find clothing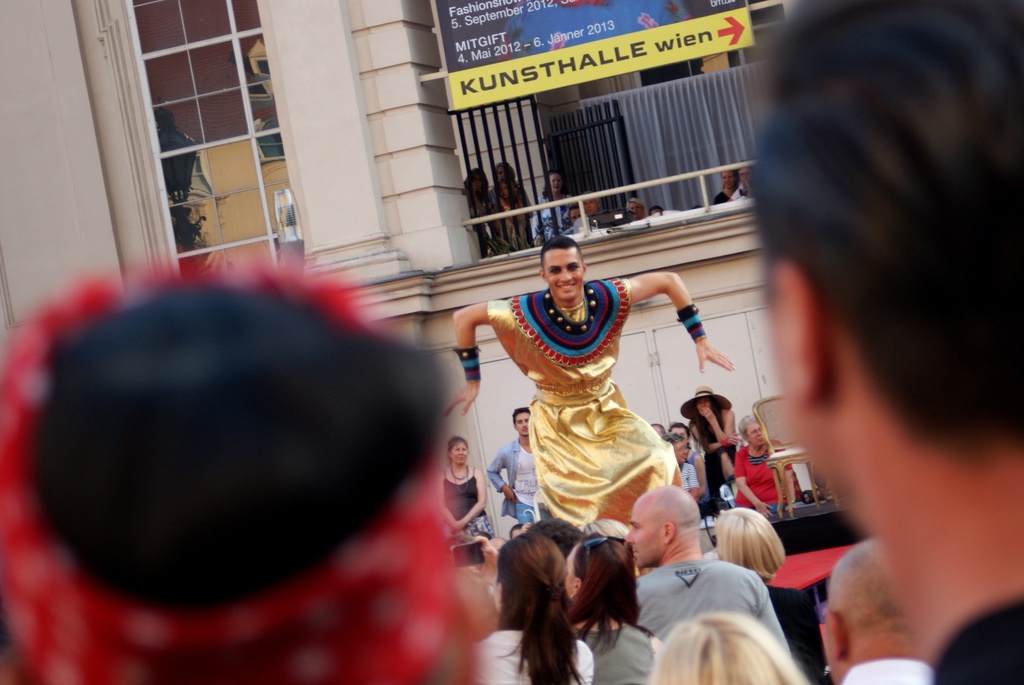
{"left": 937, "top": 599, "right": 1023, "bottom": 684}
